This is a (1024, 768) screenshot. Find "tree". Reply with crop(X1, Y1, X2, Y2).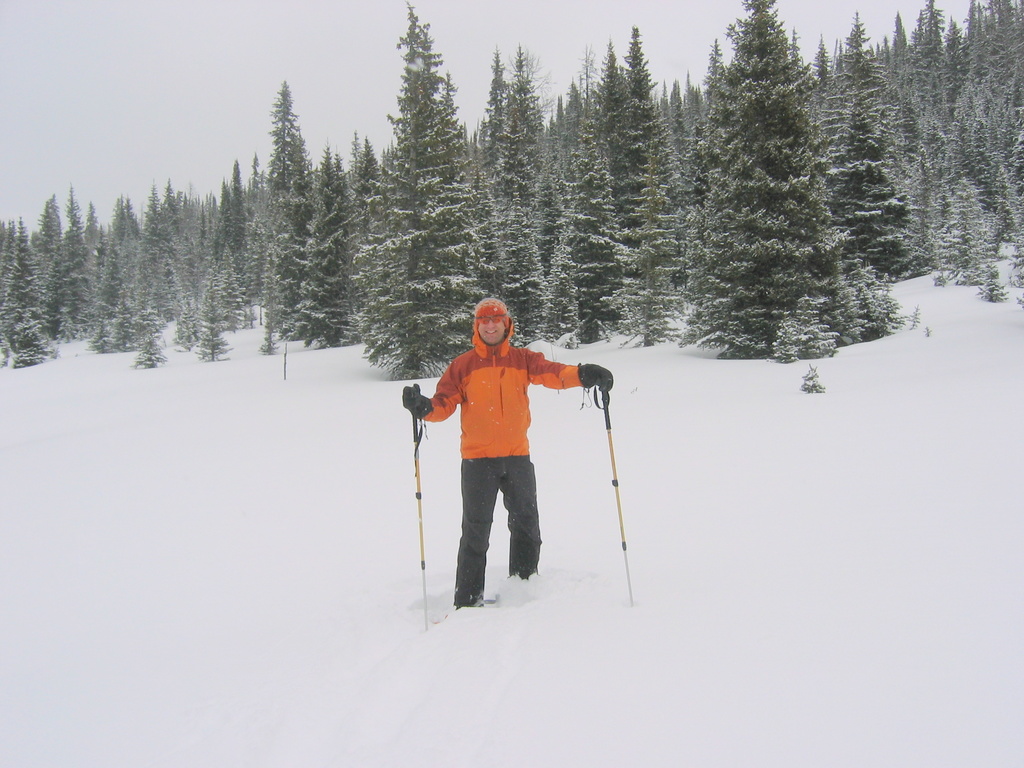
crop(652, 69, 704, 164).
